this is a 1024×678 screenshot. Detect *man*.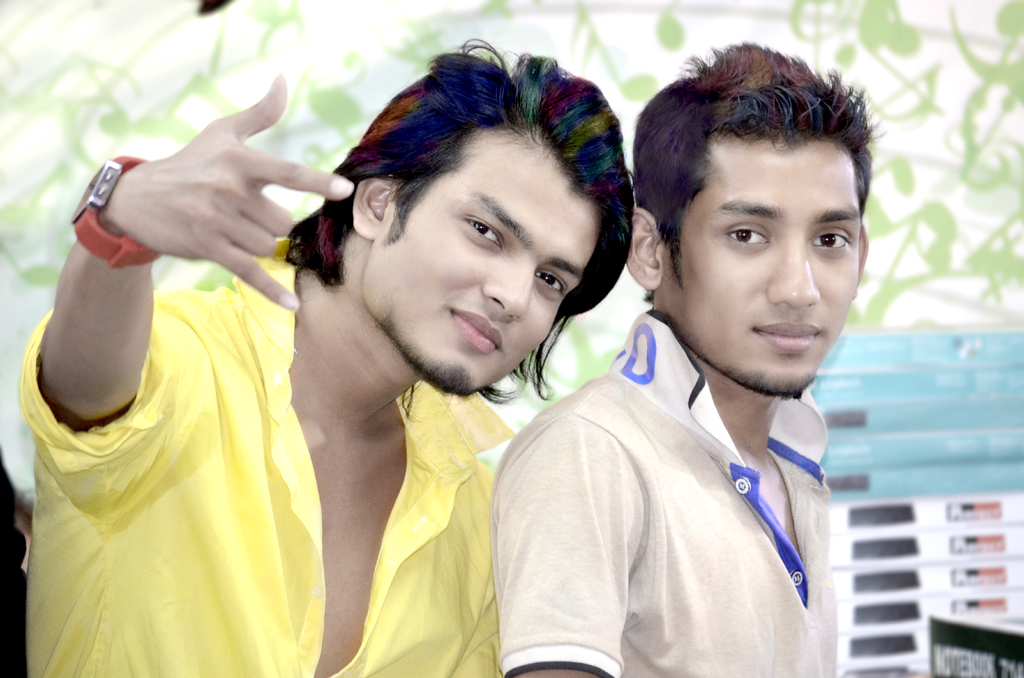
Rect(487, 35, 872, 677).
